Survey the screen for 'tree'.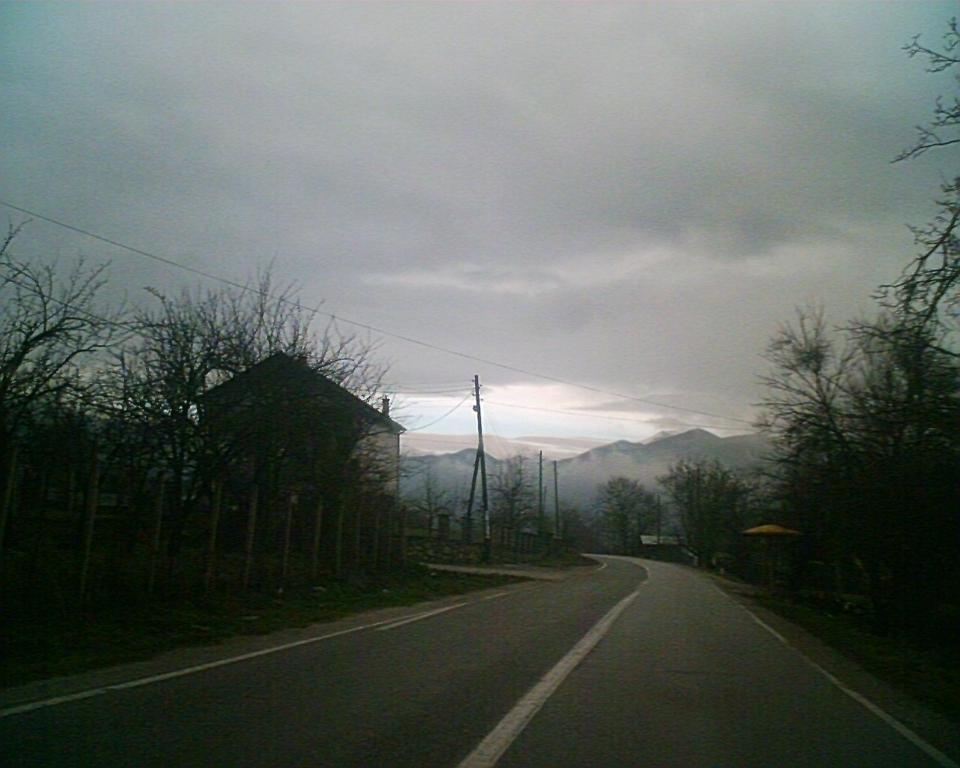
Survey found: [left=0, top=212, right=152, bottom=634].
